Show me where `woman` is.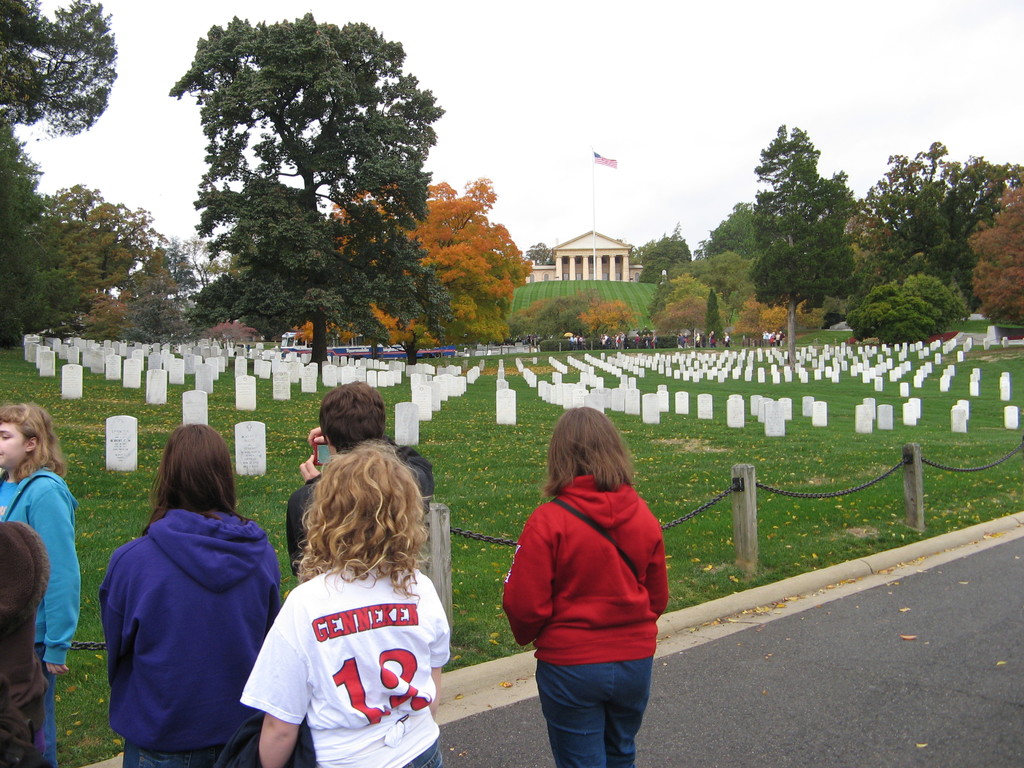
`woman` is at 495, 406, 674, 767.
